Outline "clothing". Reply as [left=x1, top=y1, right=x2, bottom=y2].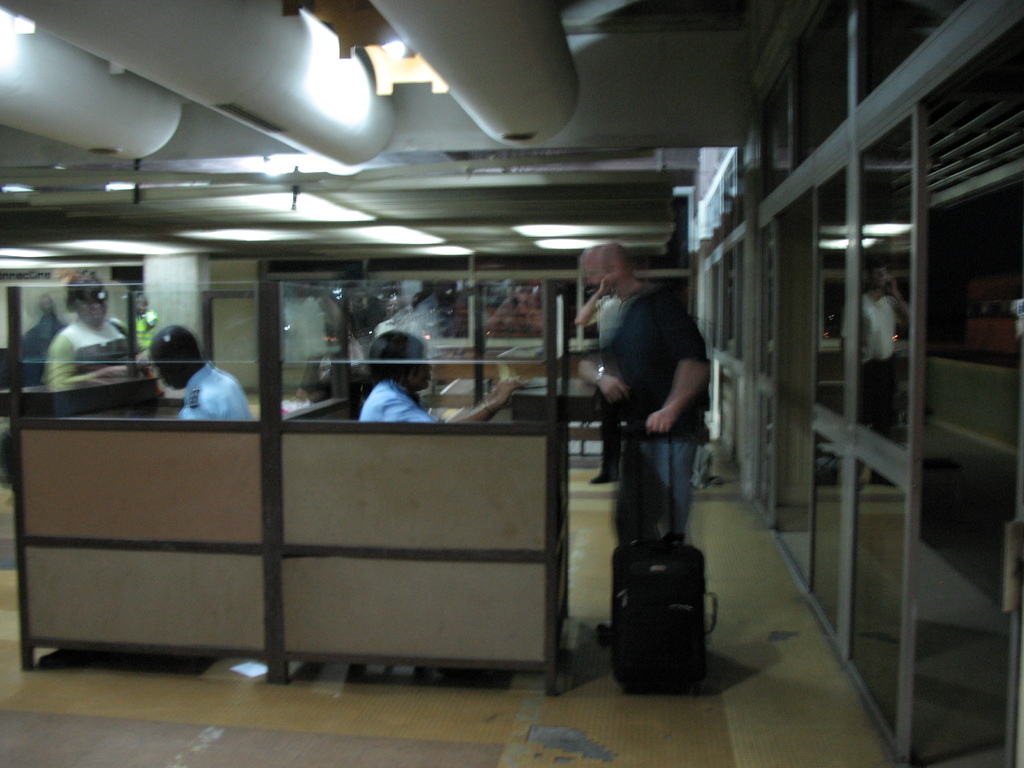
[left=362, top=380, right=443, bottom=422].
